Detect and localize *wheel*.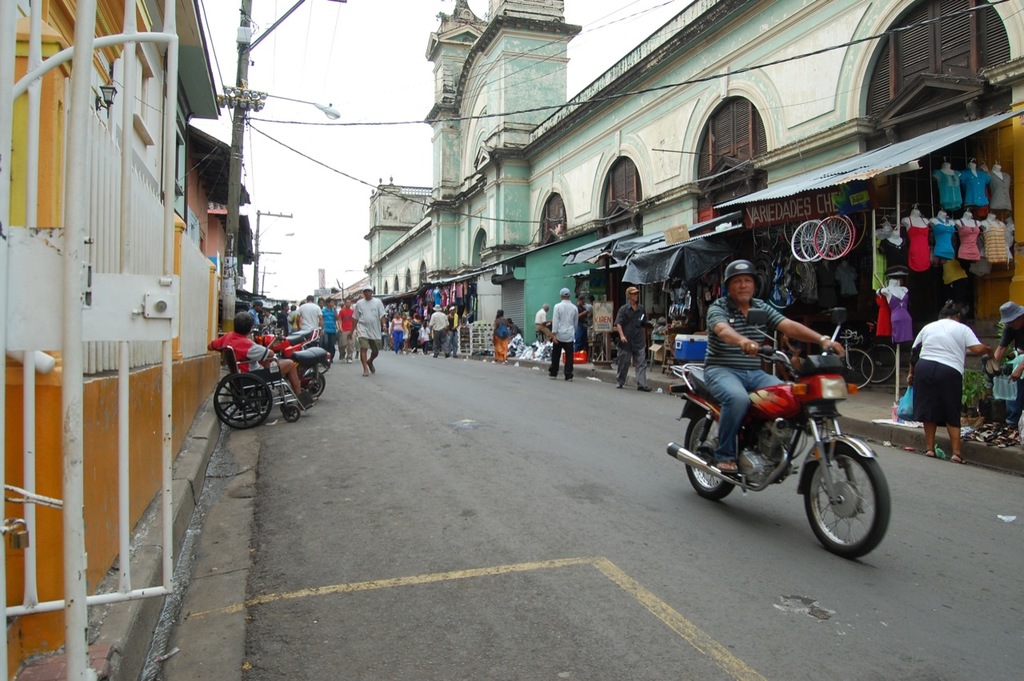
Localized at bbox=(811, 444, 889, 558).
